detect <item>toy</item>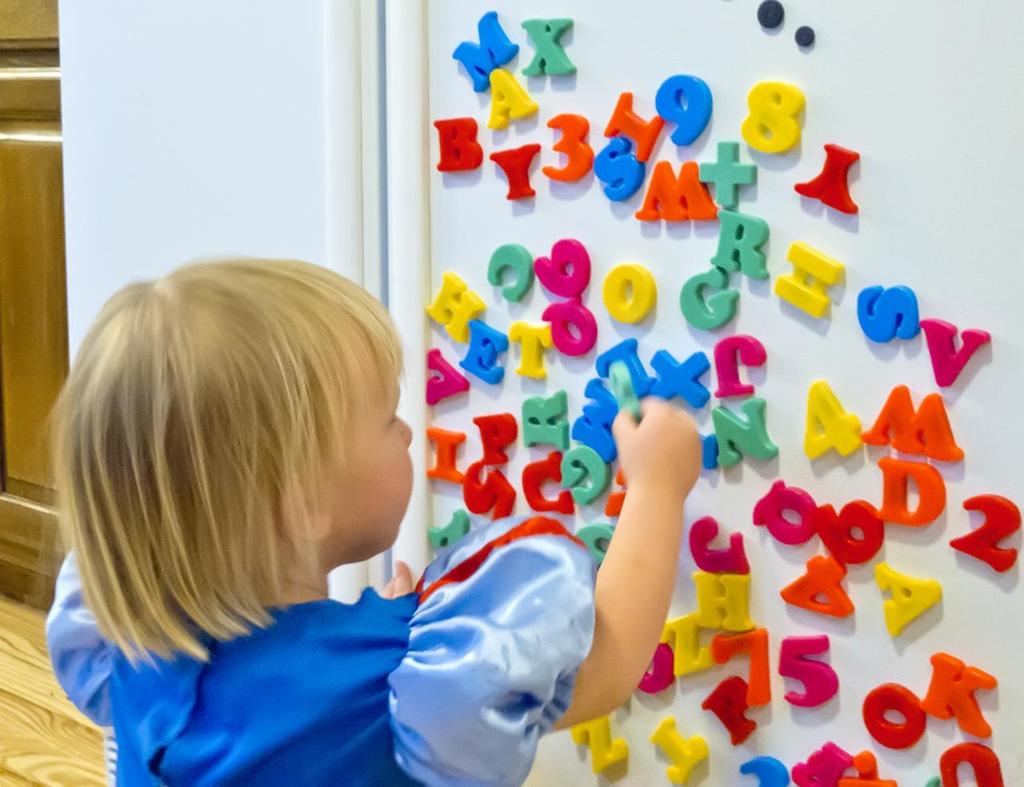
region(586, 131, 637, 195)
